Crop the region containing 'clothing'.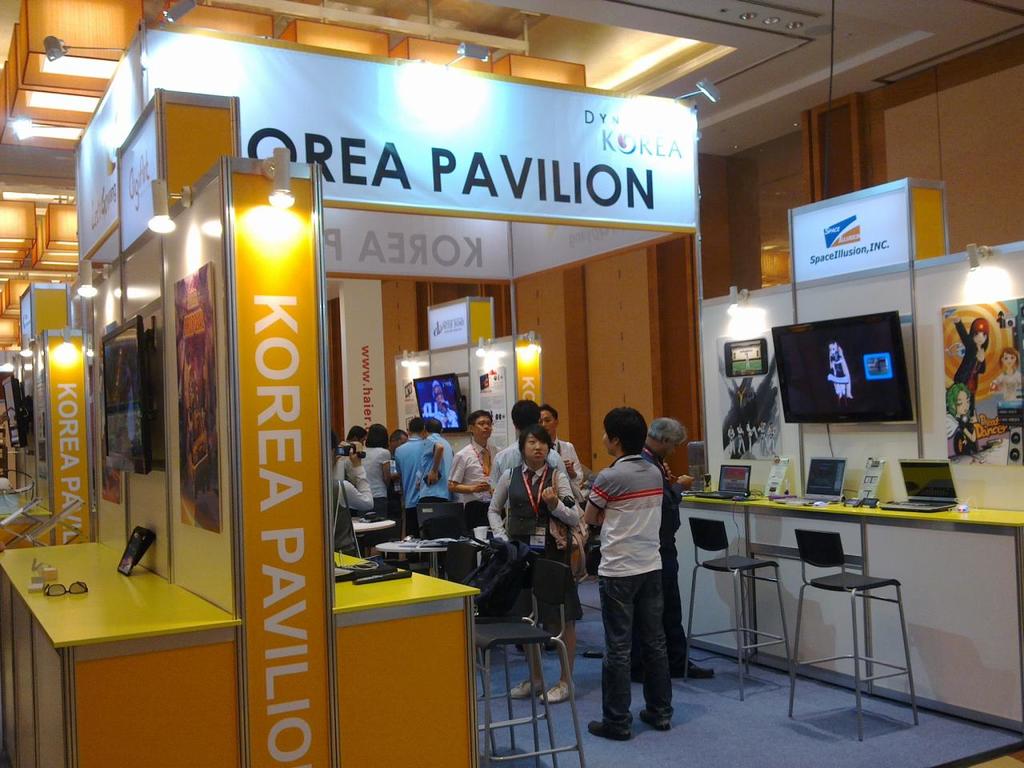
Crop region: select_region(584, 456, 670, 724).
